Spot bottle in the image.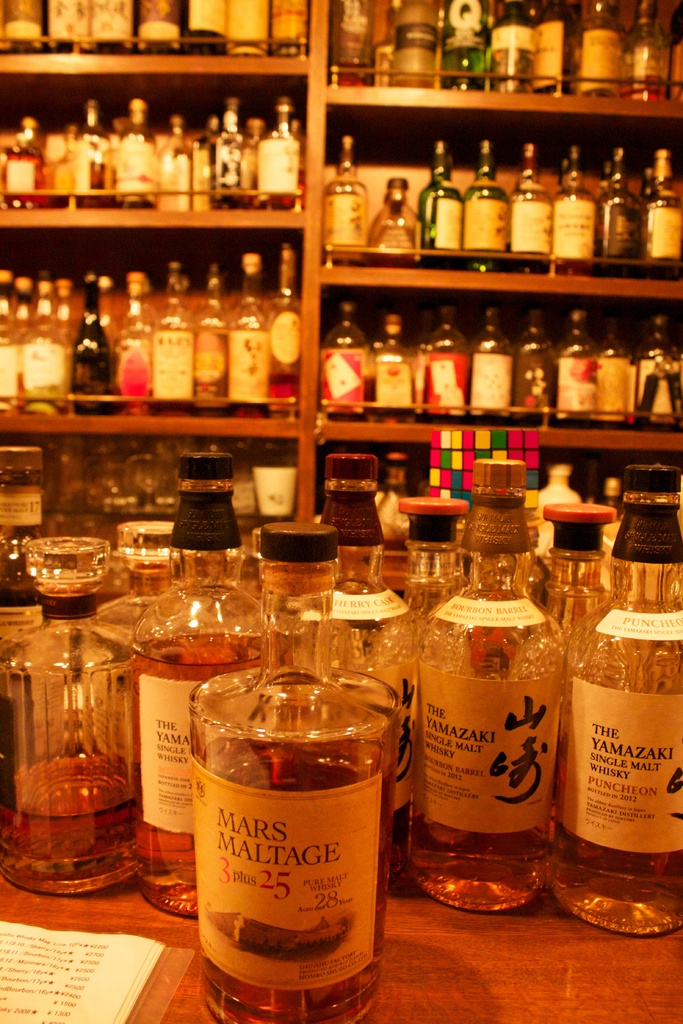
bottle found at [367, 312, 418, 422].
